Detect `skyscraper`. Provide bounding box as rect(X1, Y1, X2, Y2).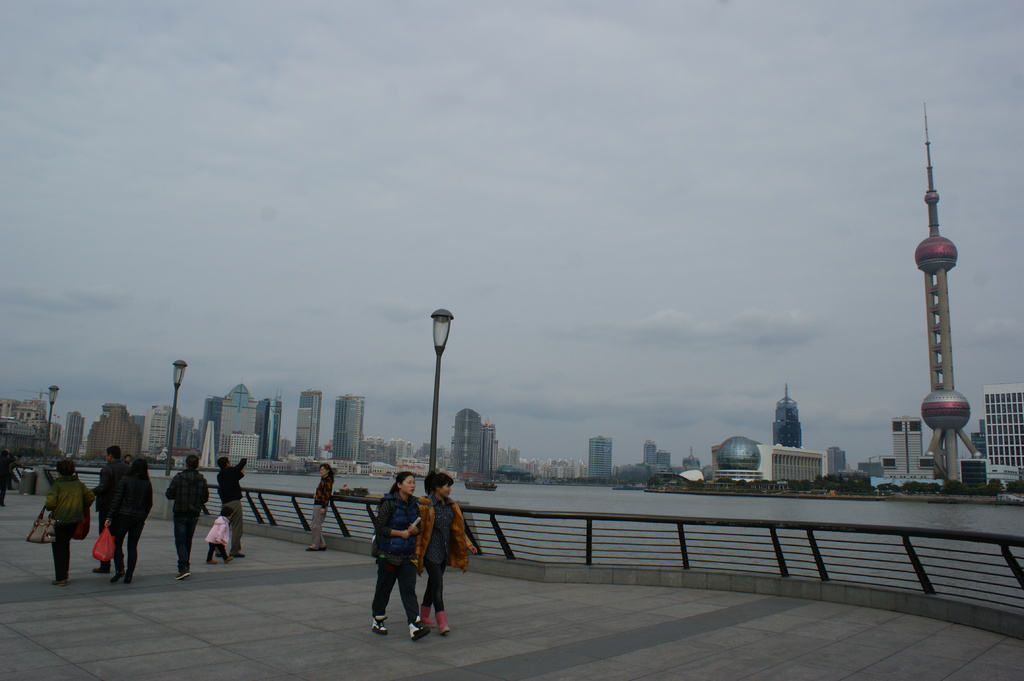
rect(578, 435, 615, 474).
